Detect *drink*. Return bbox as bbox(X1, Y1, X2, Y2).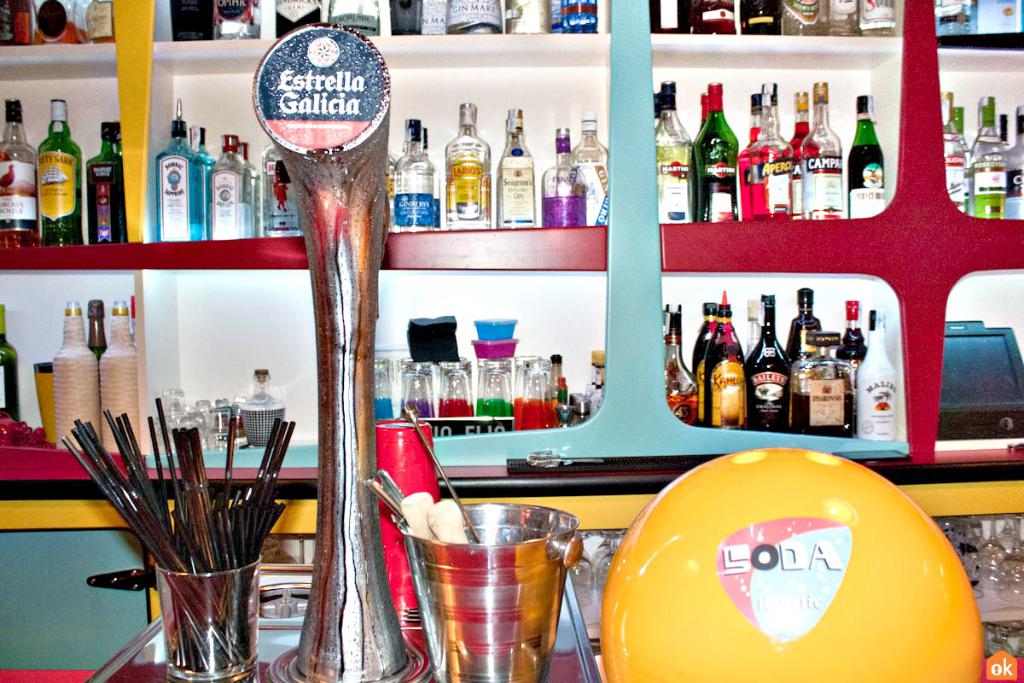
bbox(393, 122, 439, 224).
